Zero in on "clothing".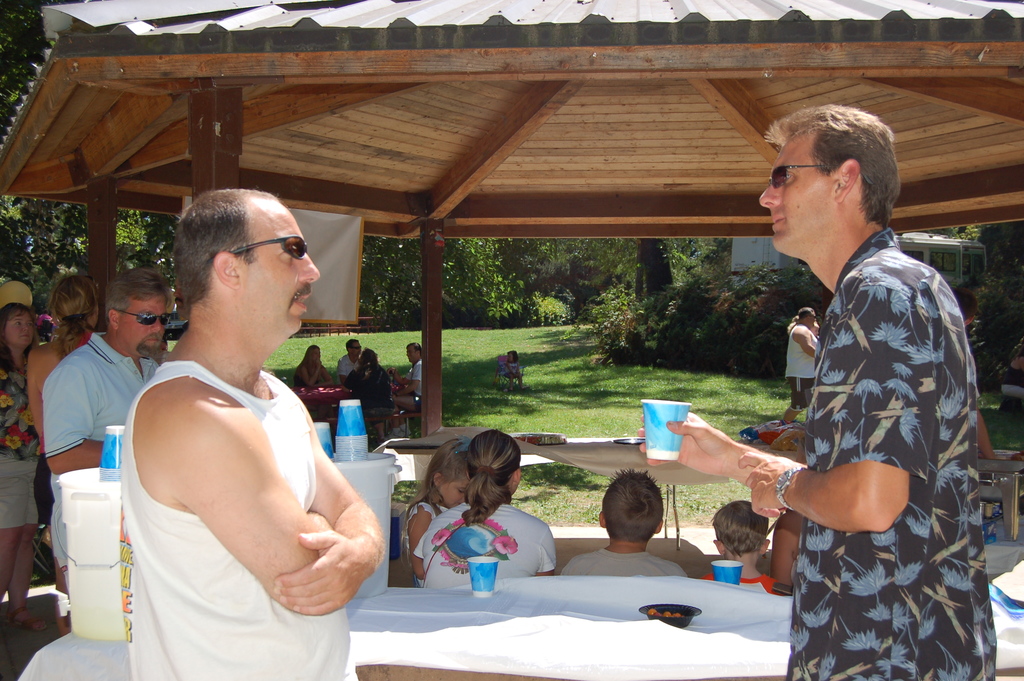
Zeroed in: 788, 320, 817, 410.
